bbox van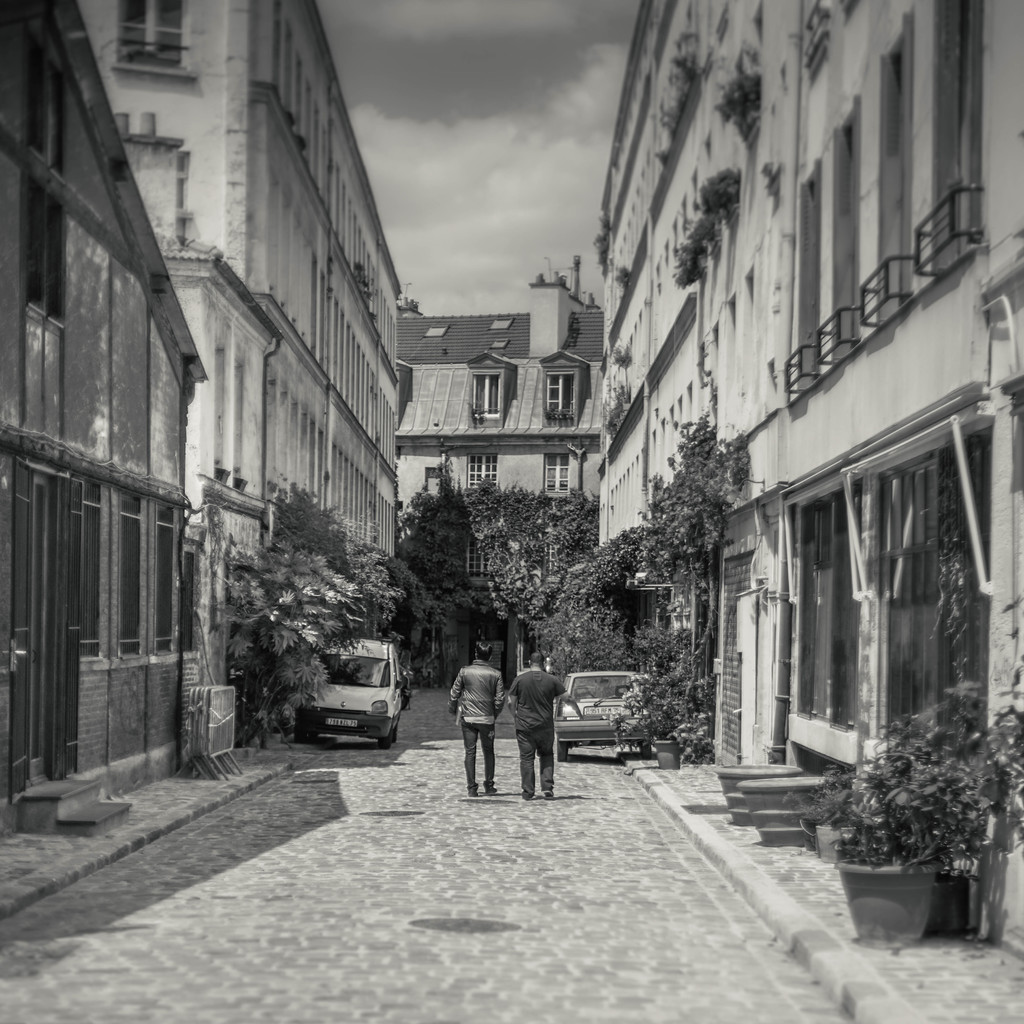
(x1=291, y1=637, x2=406, y2=751)
